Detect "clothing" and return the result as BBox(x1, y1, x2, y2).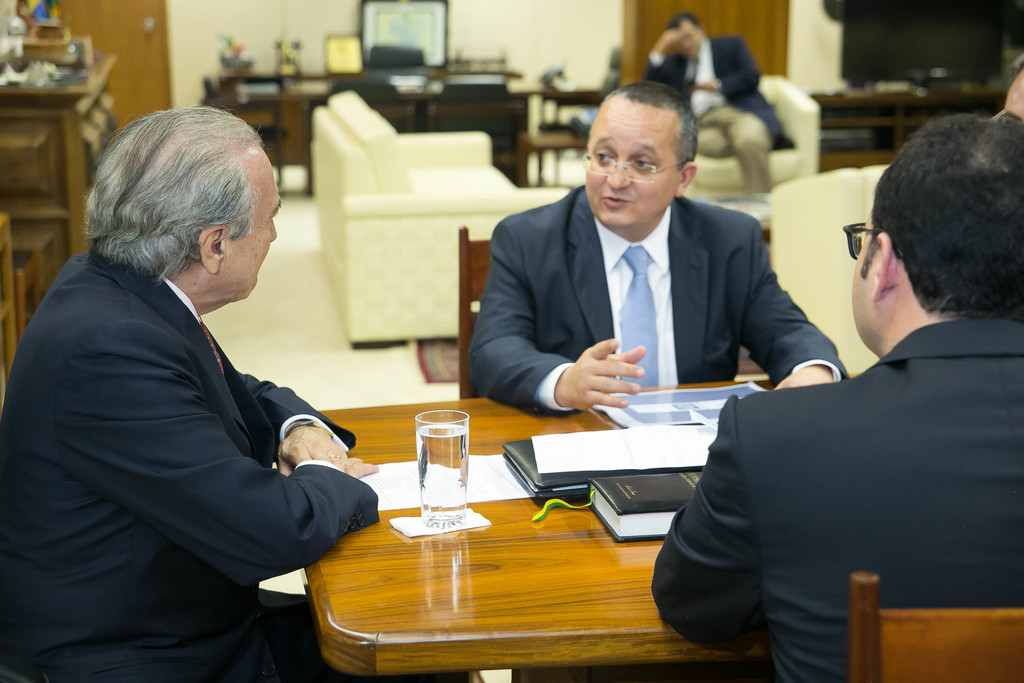
BBox(643, 315, 1023, 682).
